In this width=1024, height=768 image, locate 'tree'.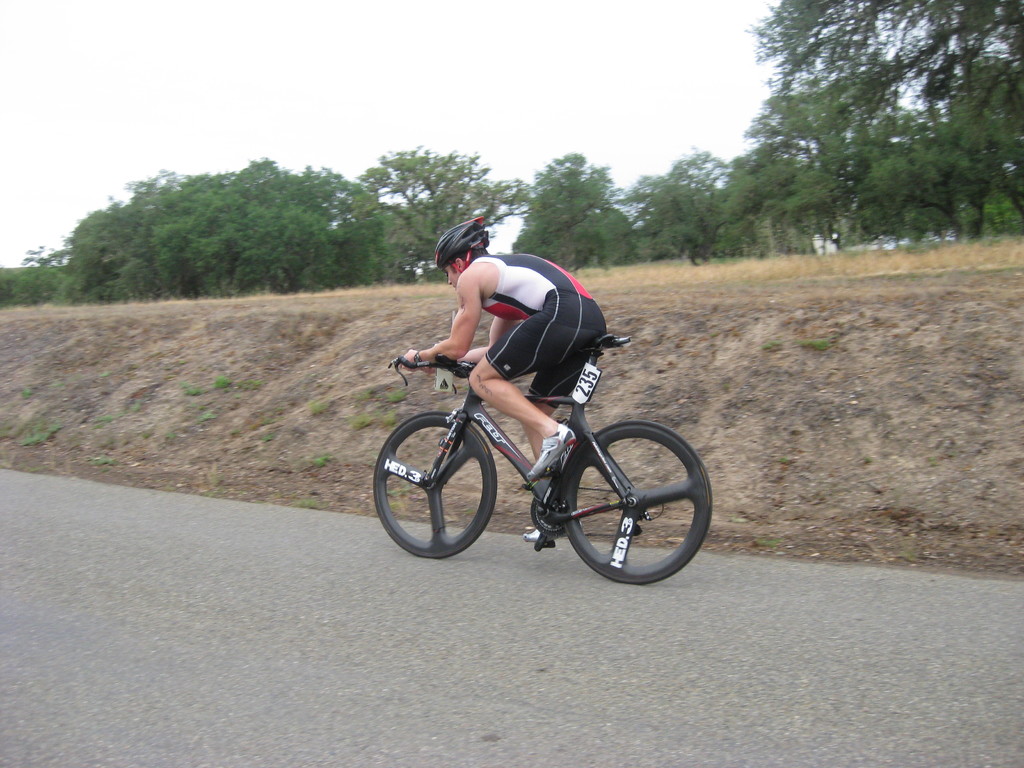
Bounding box: detection(355, 144, 541, 275).
